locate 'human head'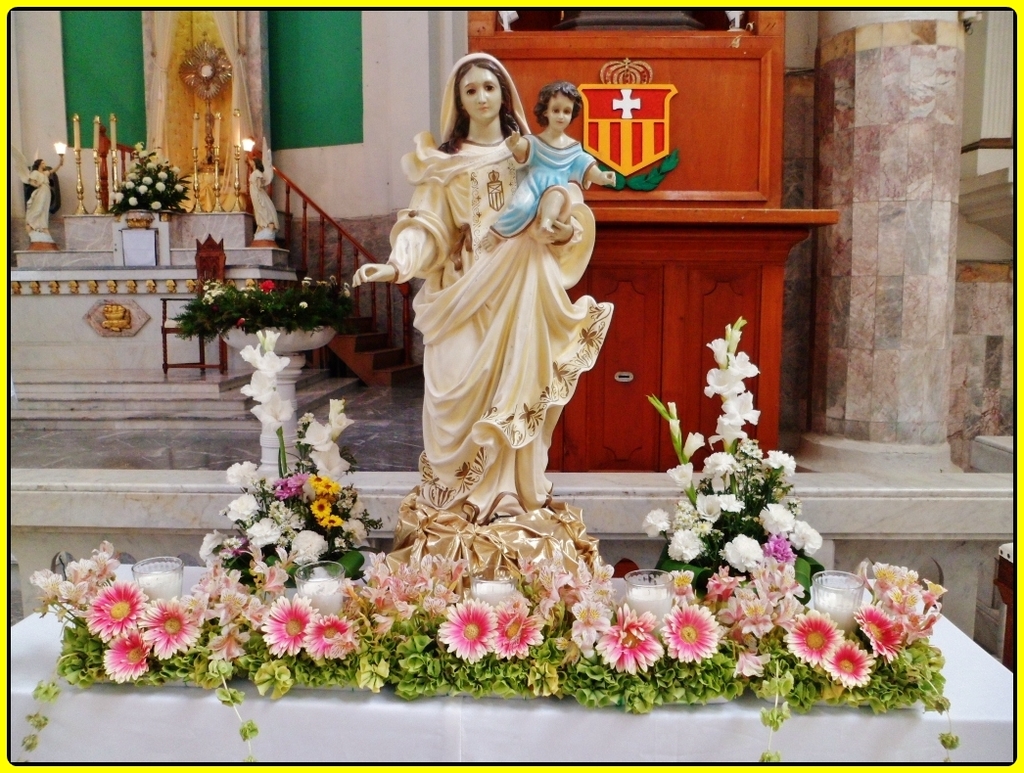
{"x1": 438, "y1": 44, "x2": 520, "y2": 127}
